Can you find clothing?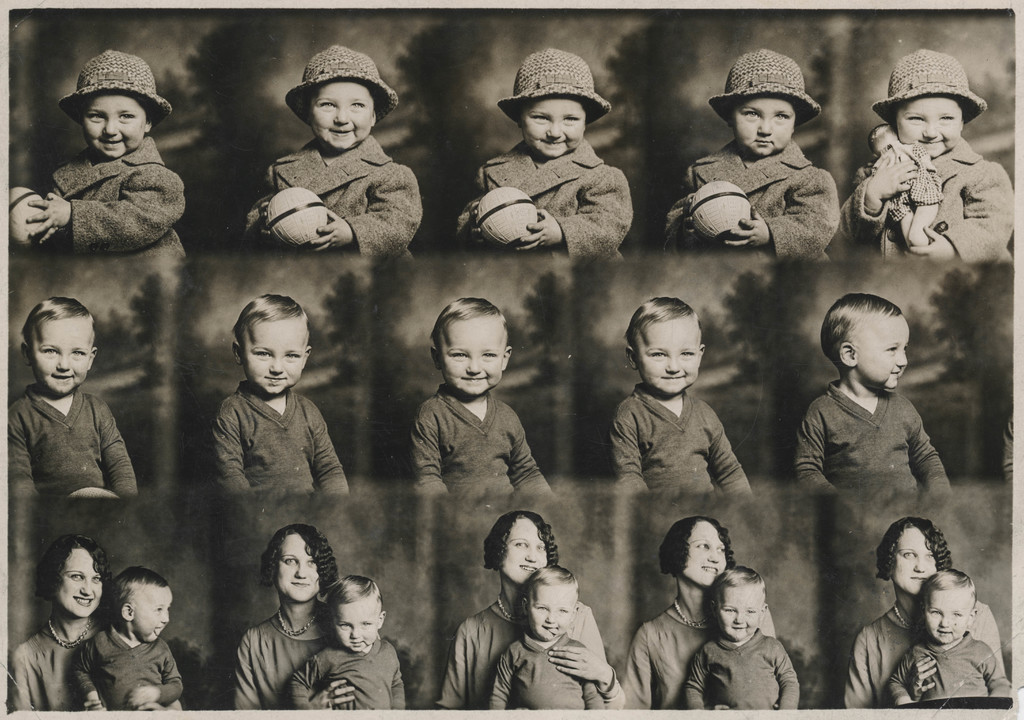
Yes, bounding box: x1=632, y1=598, x2=707, y2=700.
